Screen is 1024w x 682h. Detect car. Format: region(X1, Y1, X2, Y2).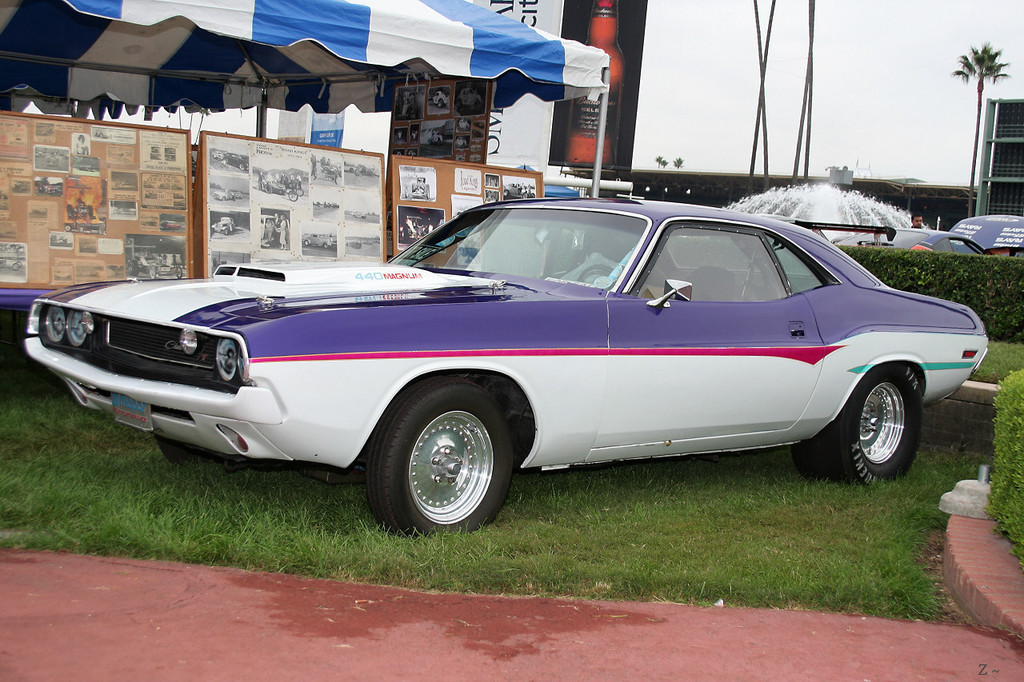
region(14, 179, 30, 193).
